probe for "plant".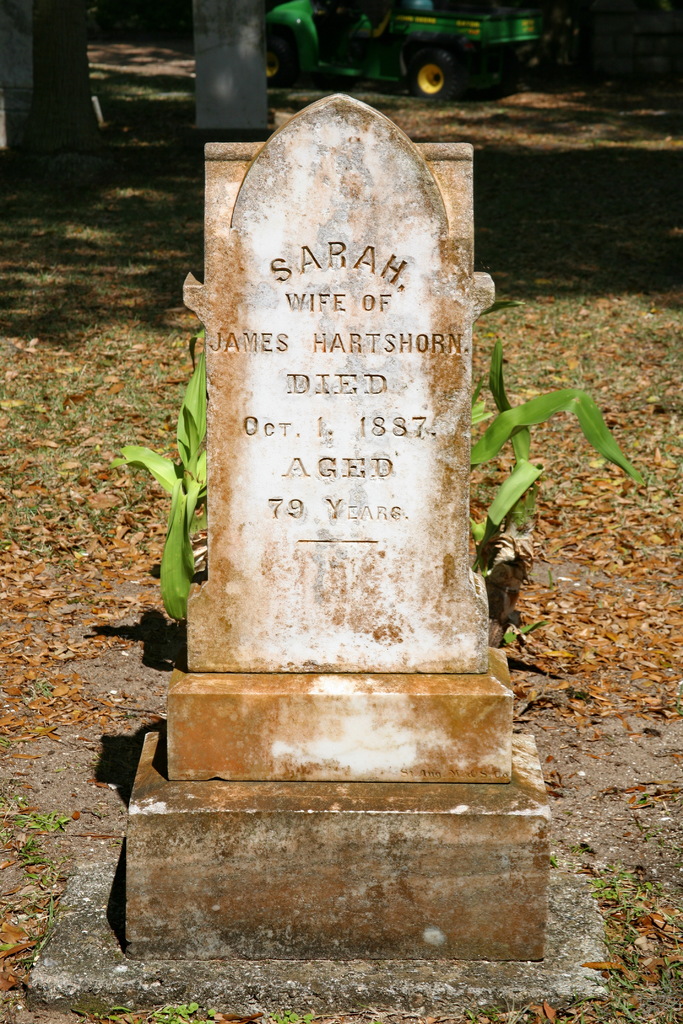
Probe result: l=28, t=680, r=52, b=701.
